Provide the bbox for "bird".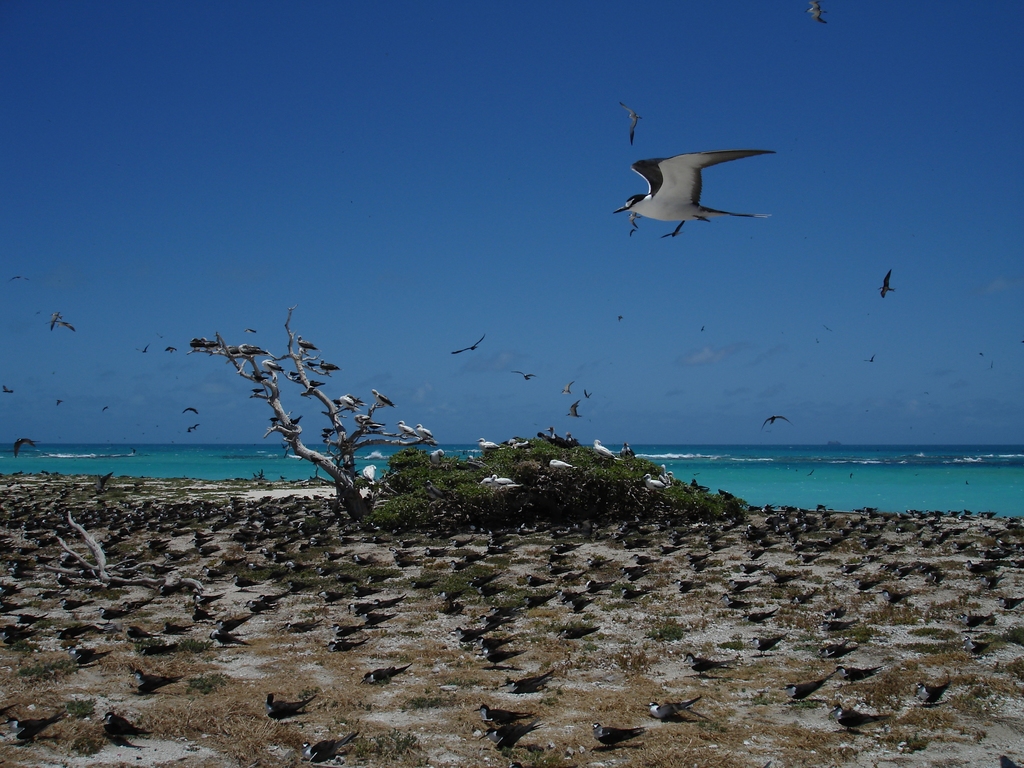
Rect(637, 474, 666, 494).
